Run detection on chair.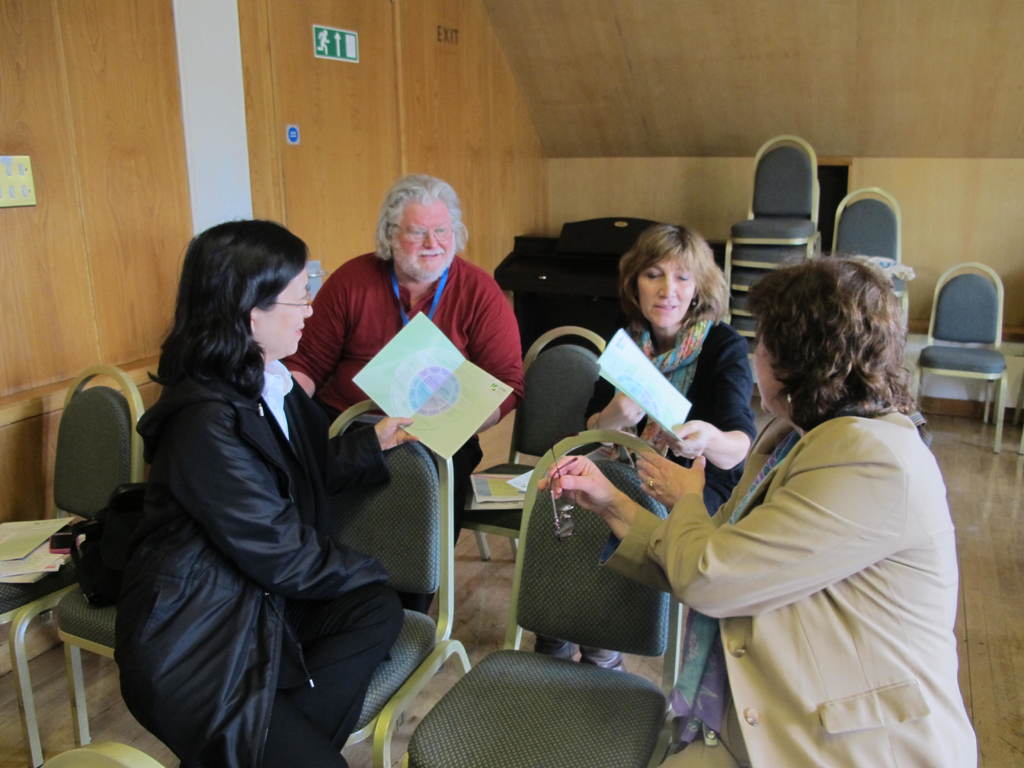
Result: 46 745 174 767.
